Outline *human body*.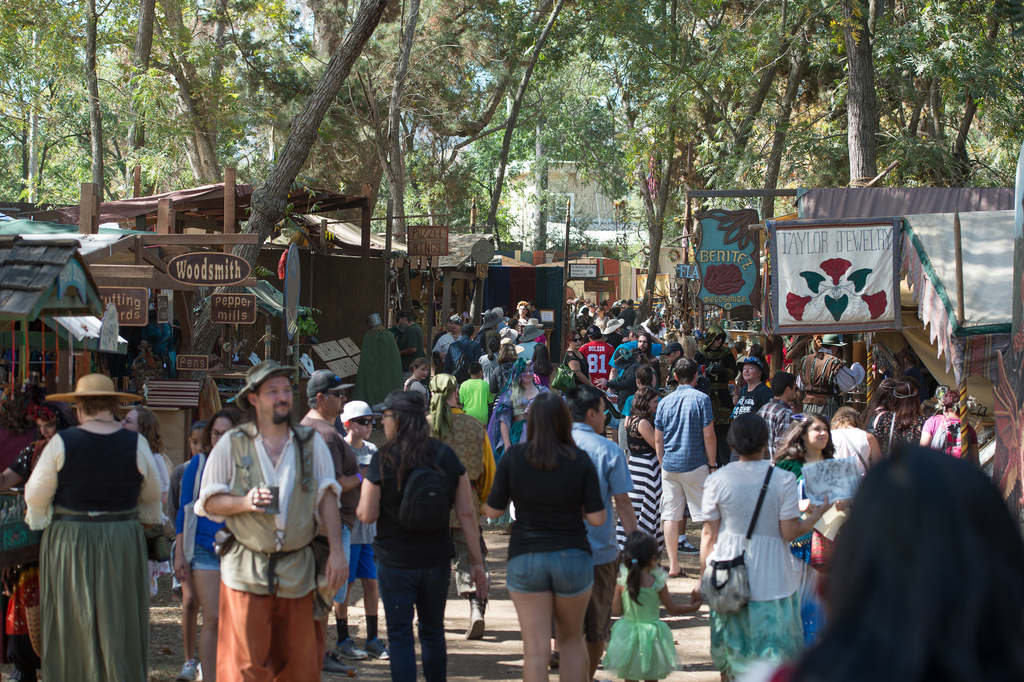
Outline: <bbox>730, 350, 771, 419</bbox>.
